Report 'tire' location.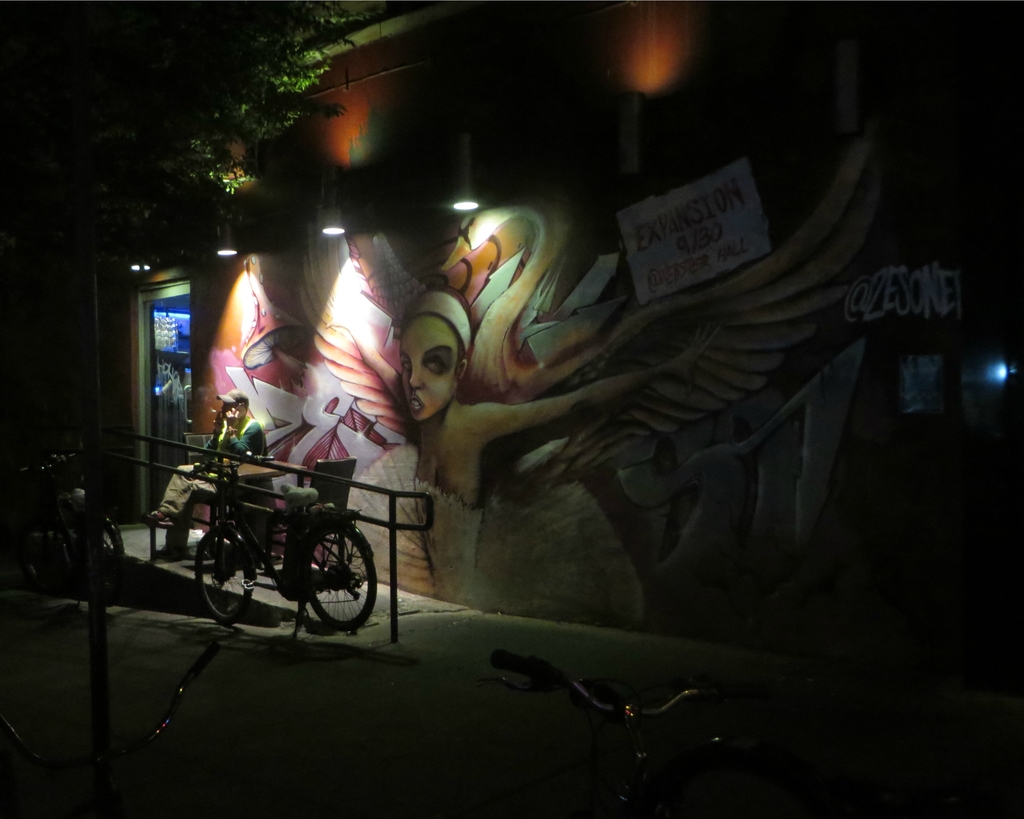
Report: bbox=(302, 517, 380, 633).
